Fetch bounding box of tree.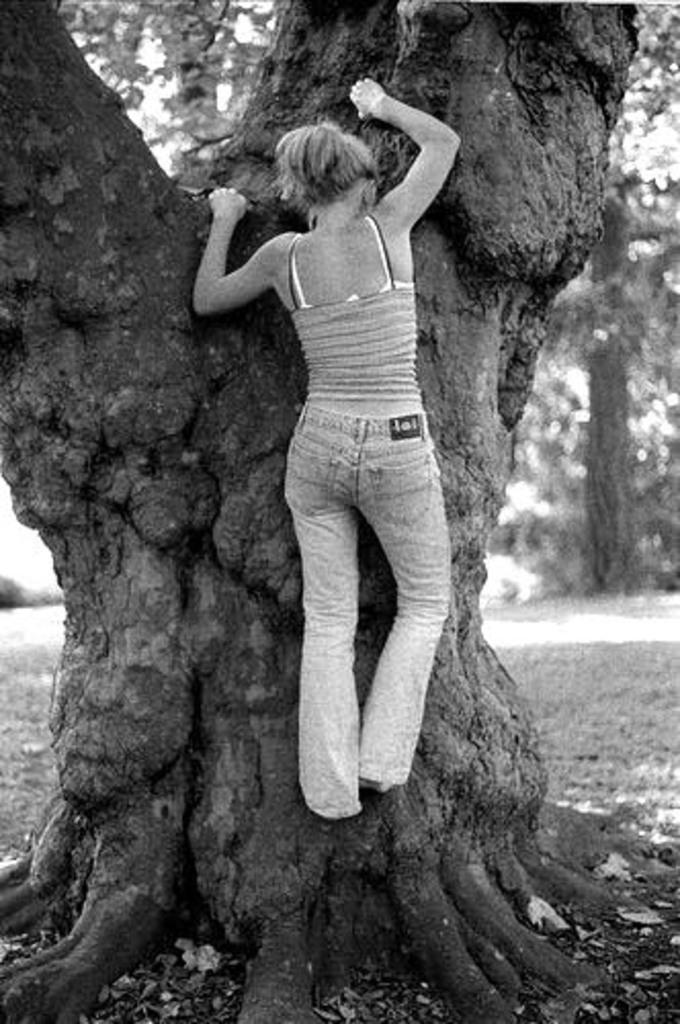
Bbox: bbox(0, 0, 623, 1022).
